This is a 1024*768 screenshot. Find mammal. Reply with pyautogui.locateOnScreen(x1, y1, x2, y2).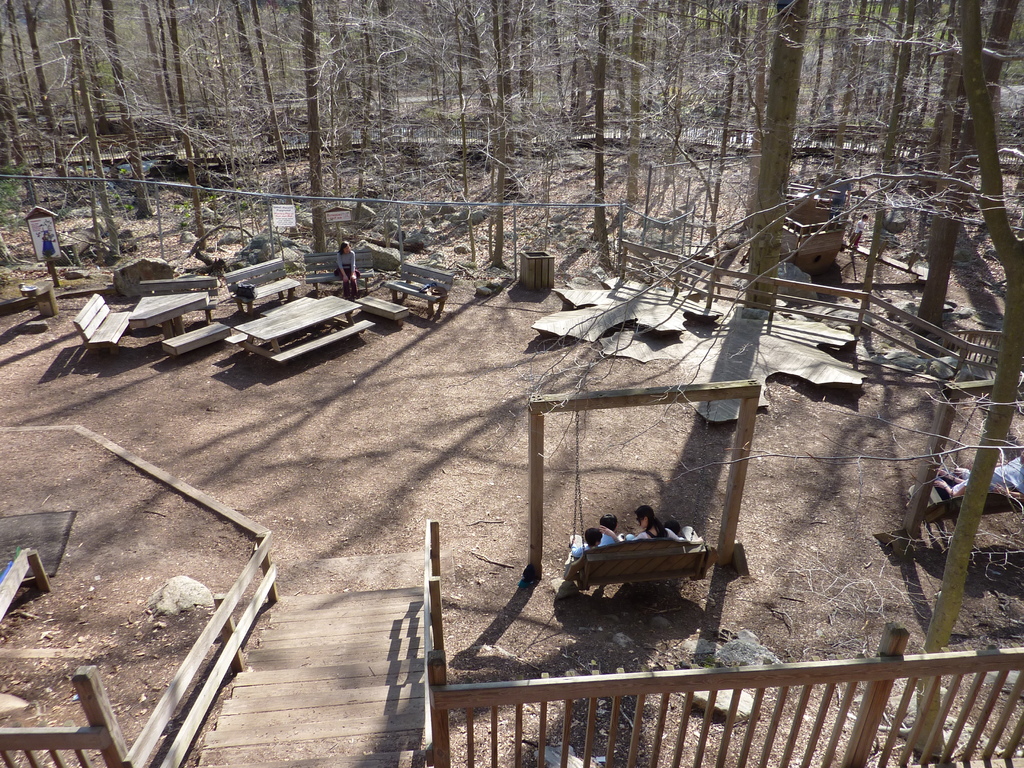
pyautogui.locateOnScreen(664, 519, 682, 535).
